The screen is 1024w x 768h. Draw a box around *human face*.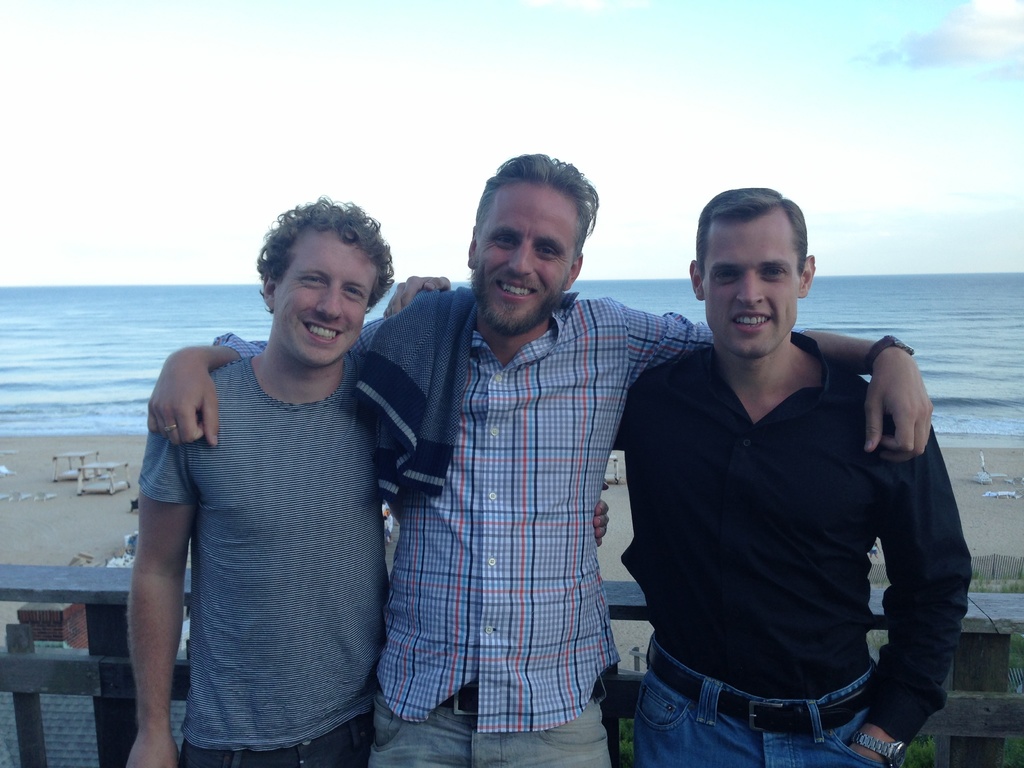
(x1=706, y1=207, x2=800, y2=356).
